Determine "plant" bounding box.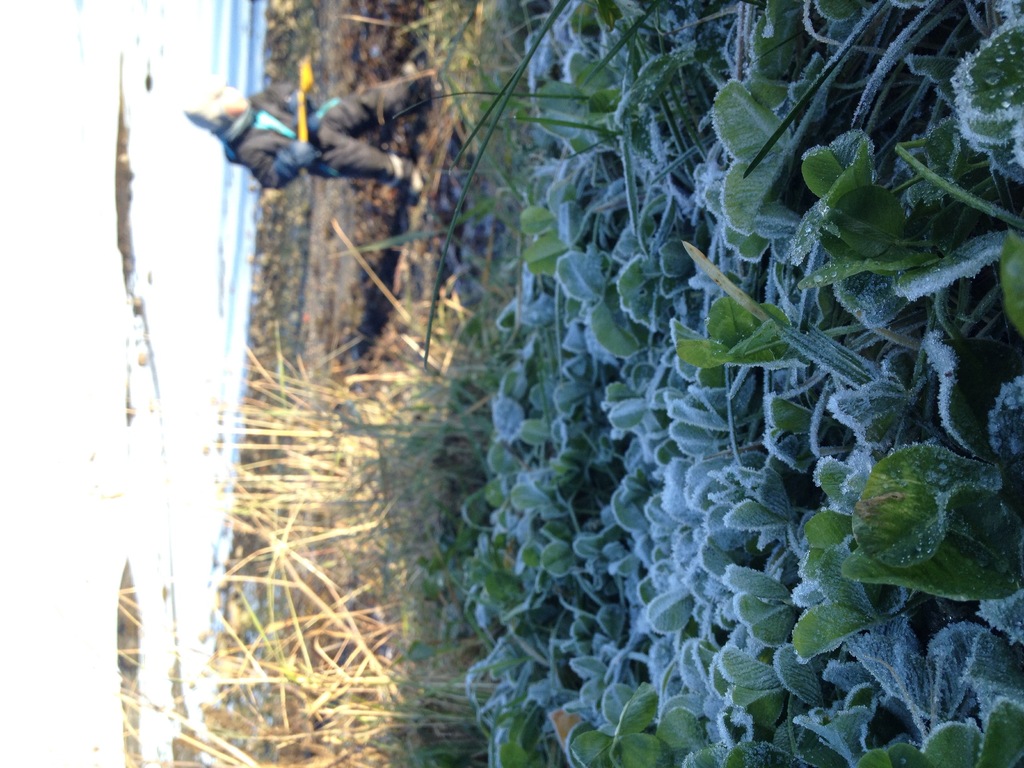
Determined: [851, 698, 1023, 767].
